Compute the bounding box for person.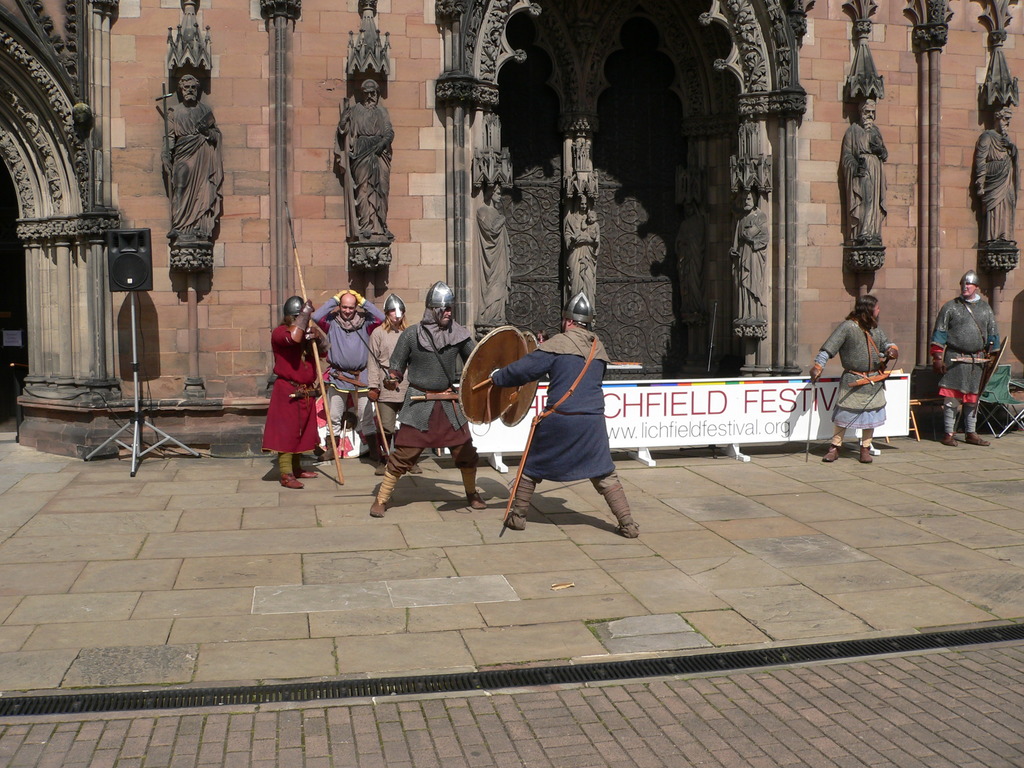
bbox(726, 193, 769, 324).
